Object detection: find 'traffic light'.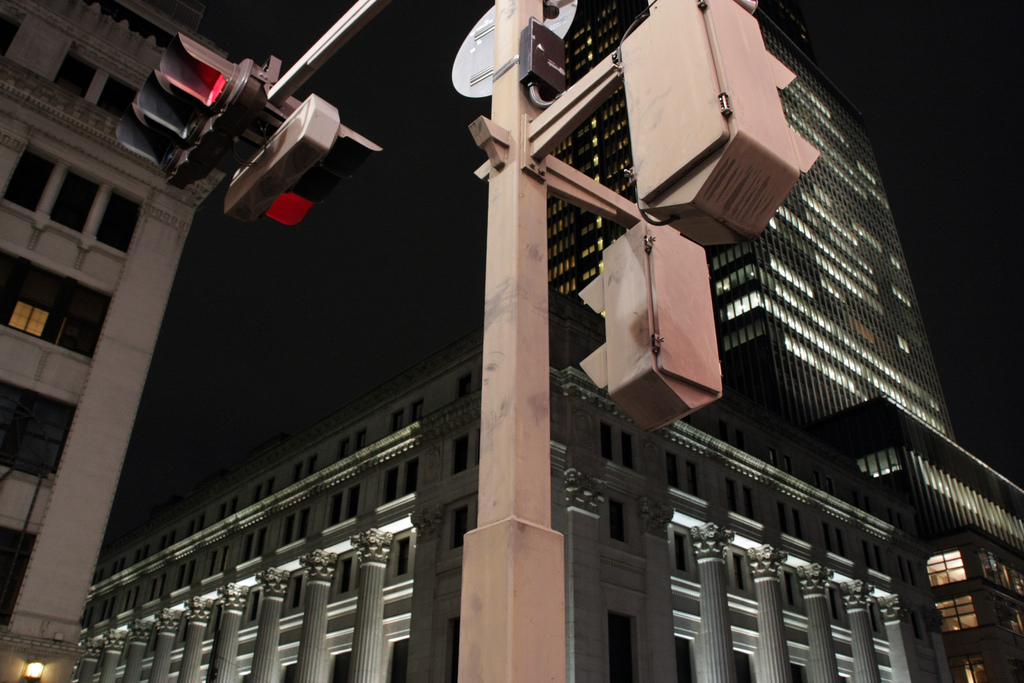
bbox(220, 91, 383, 222).
